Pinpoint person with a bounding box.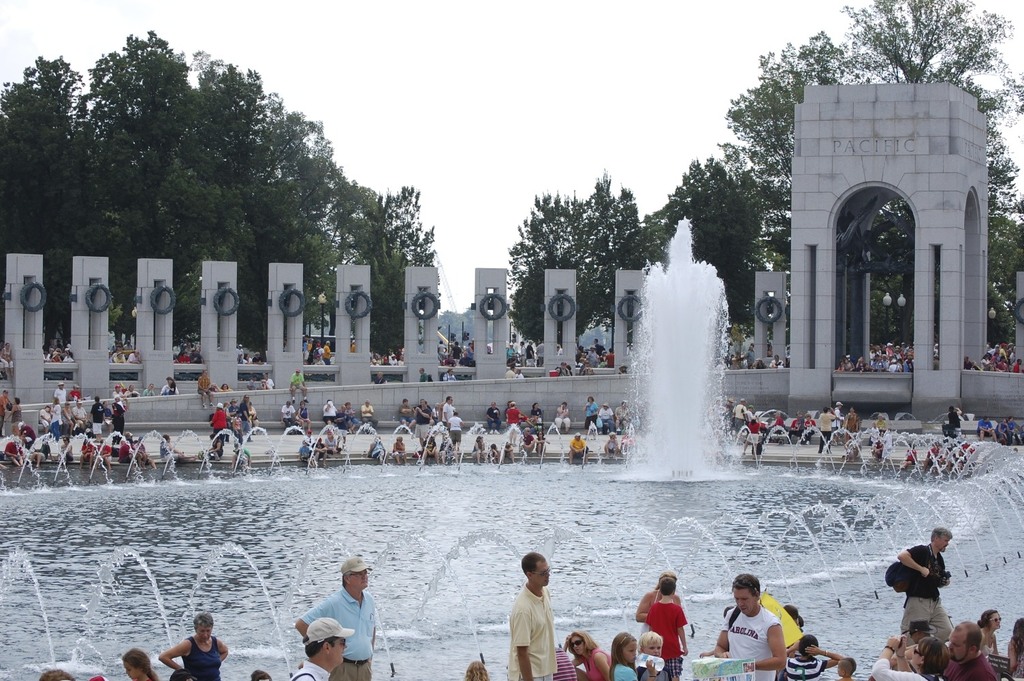
(1007,618,1023,680).
